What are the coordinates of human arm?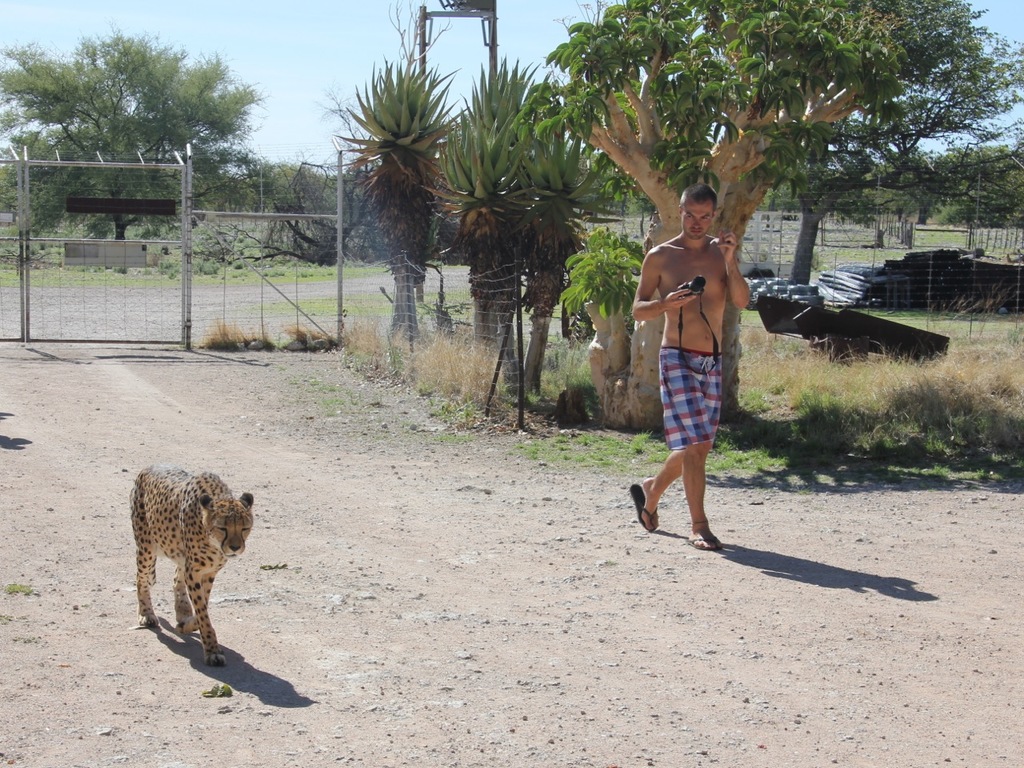
crop(632, 255, 696, 319).
